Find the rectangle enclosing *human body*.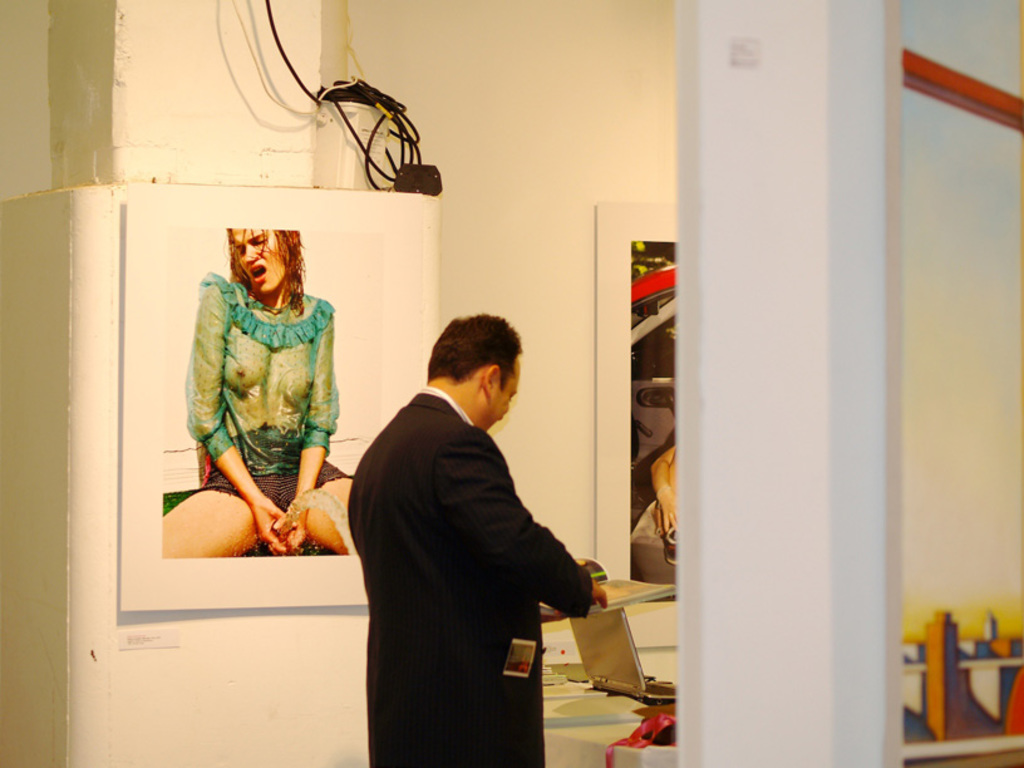
[346, 311, 611, 767].
